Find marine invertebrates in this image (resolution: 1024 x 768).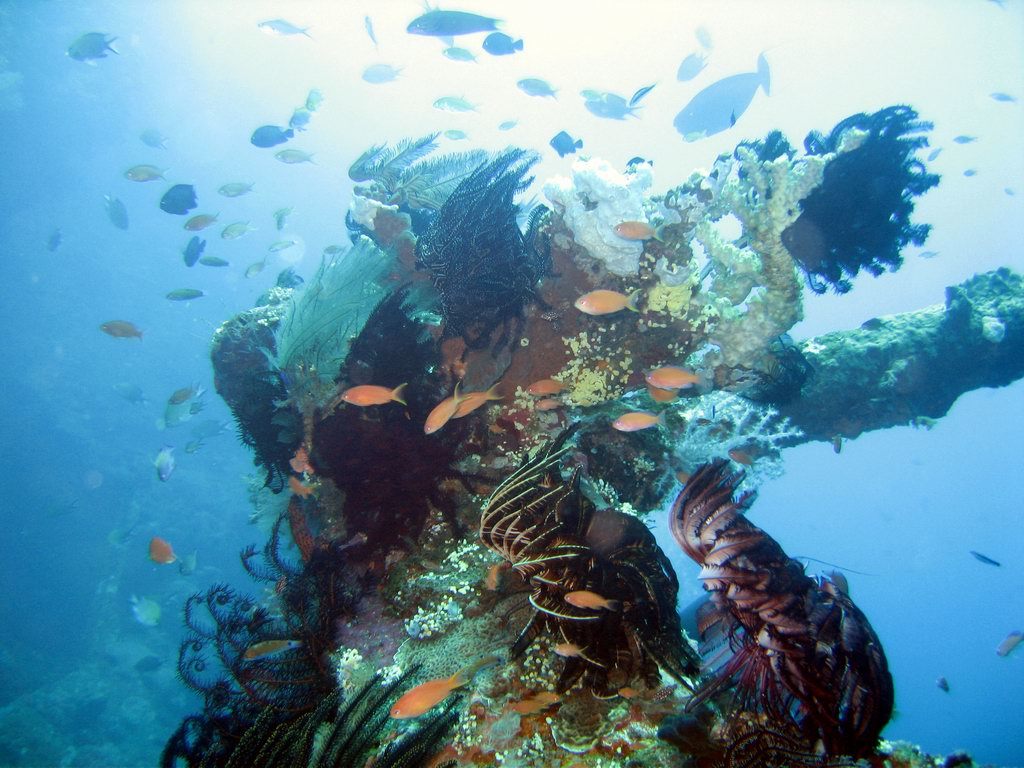
655,94,970,304.
